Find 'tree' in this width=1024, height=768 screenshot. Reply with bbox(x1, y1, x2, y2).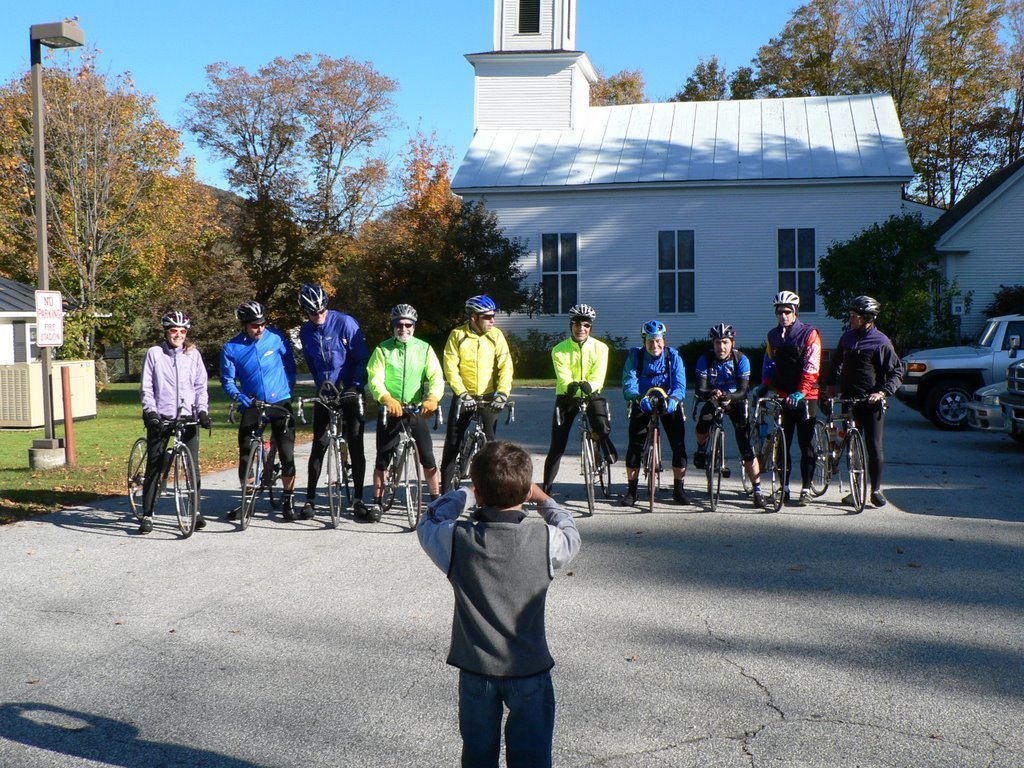
bbox(727, 0, 918, 137).
